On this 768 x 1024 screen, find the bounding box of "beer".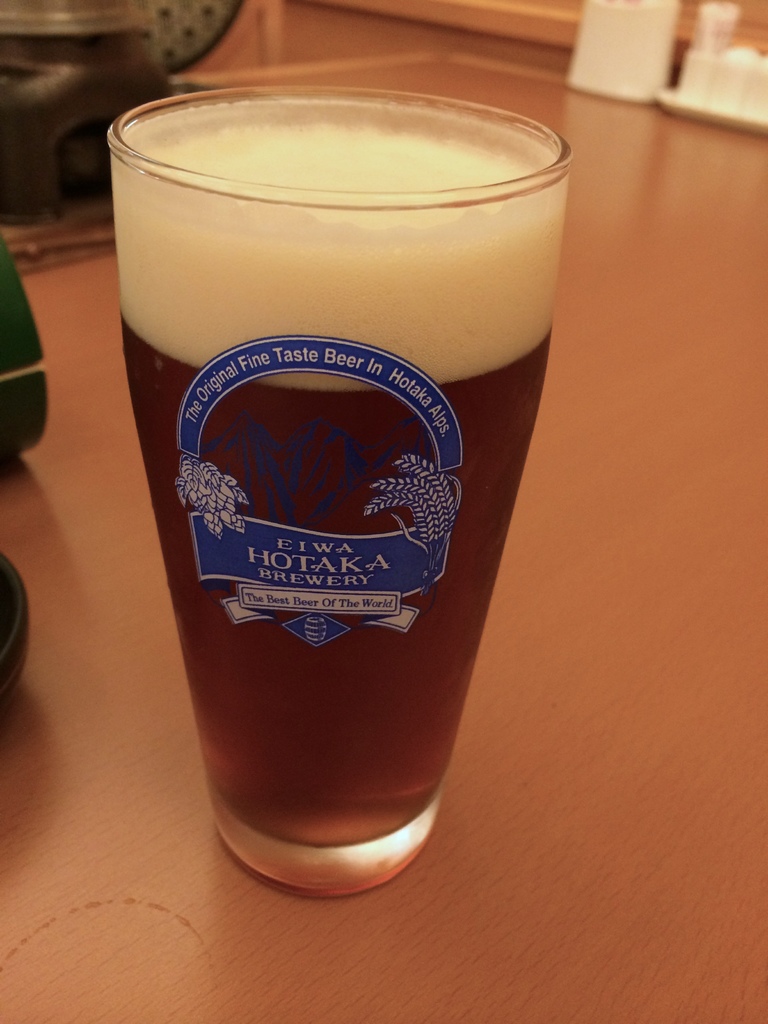
Bounding box: 124 113 553 856.
